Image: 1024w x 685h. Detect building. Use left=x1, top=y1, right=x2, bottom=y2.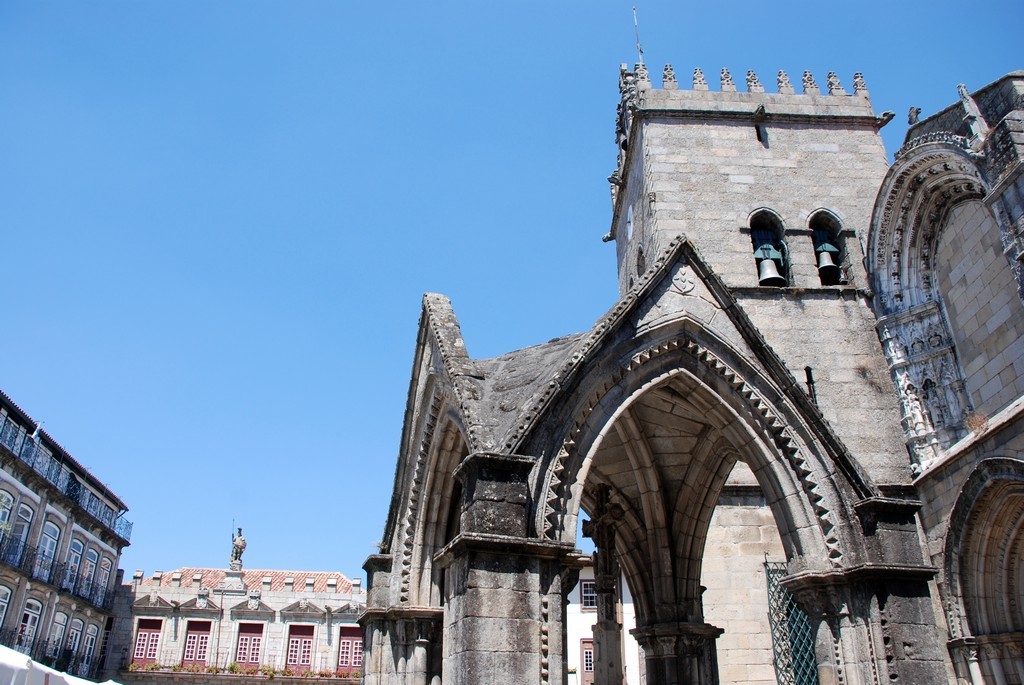
left=132, top=521, right=366, bottom=684.
